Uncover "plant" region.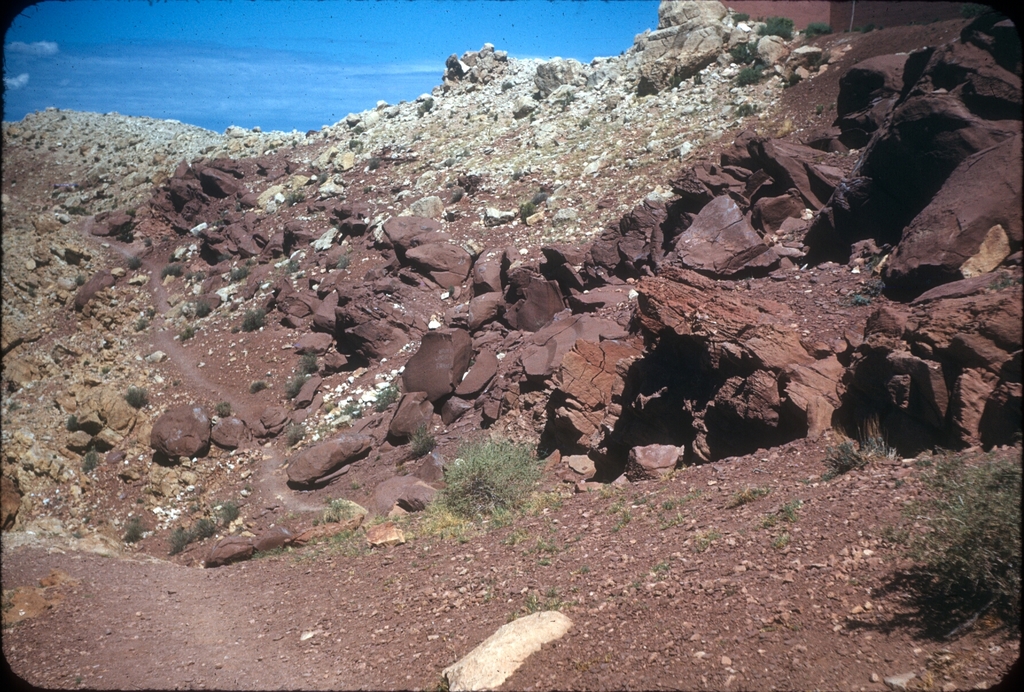
Uncovered: <bbox>125, 386, 152, 410</bbox>.
